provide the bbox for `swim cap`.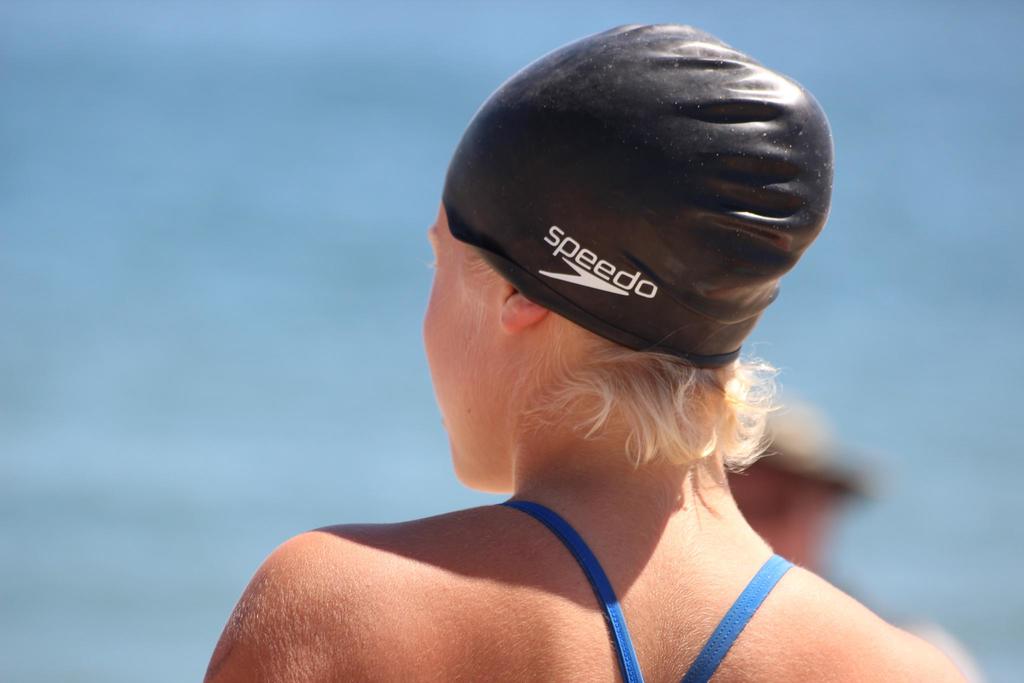
select_region(444, 21, 831, 370).
